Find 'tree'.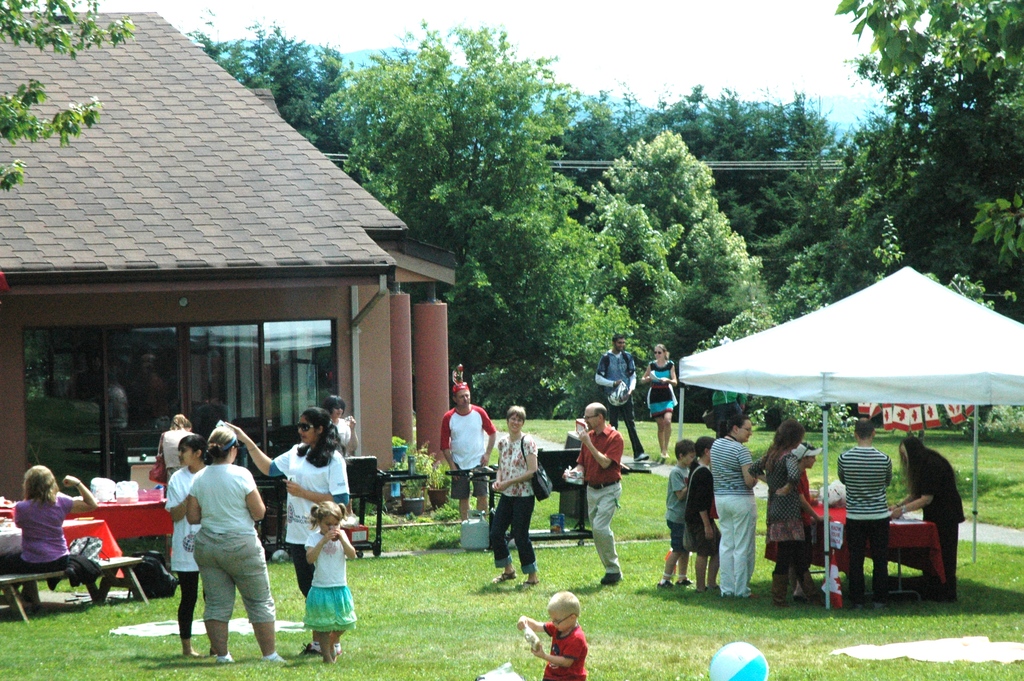
552:129:796:385.
